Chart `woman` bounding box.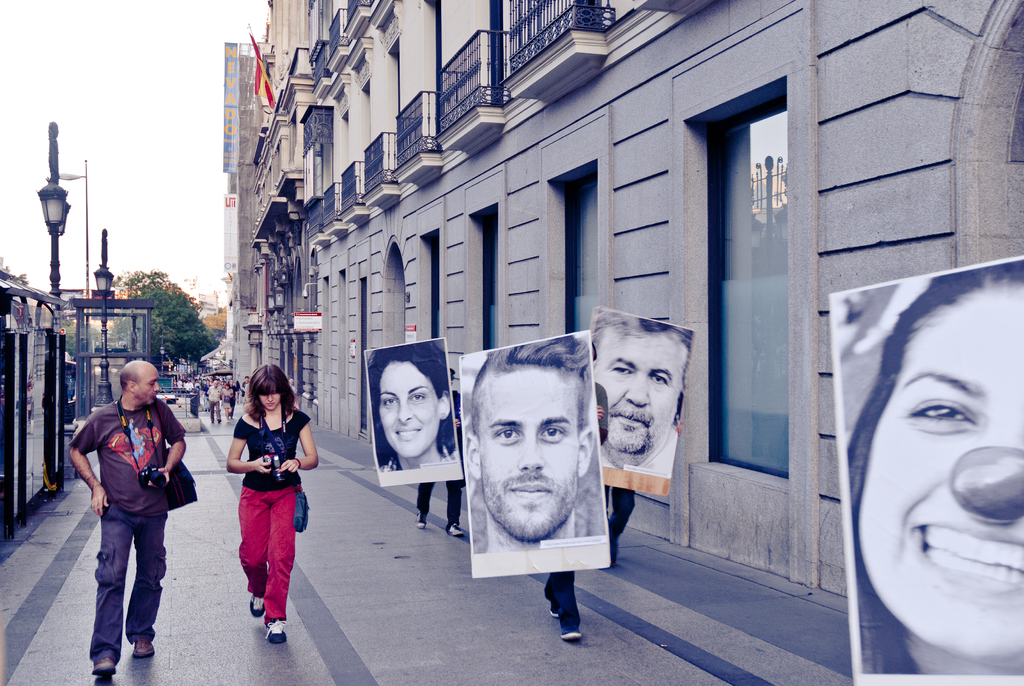
Charted: crop(831, 252, 1023, 676).
